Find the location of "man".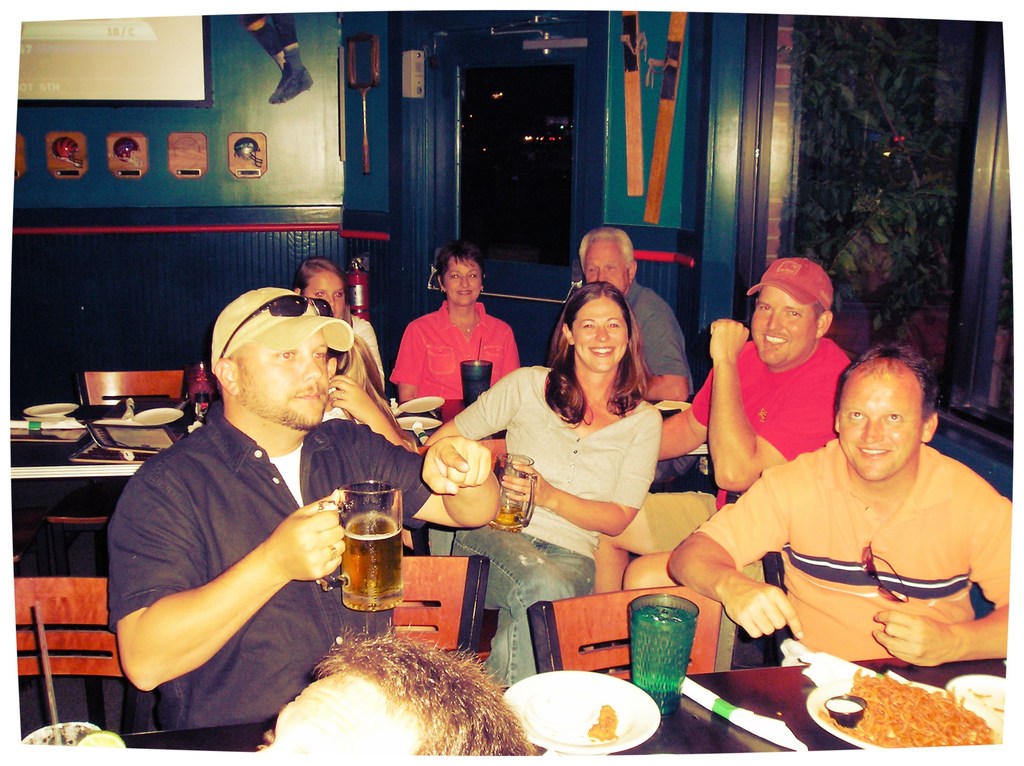
Location: crop(106, 288, 499, 726).
